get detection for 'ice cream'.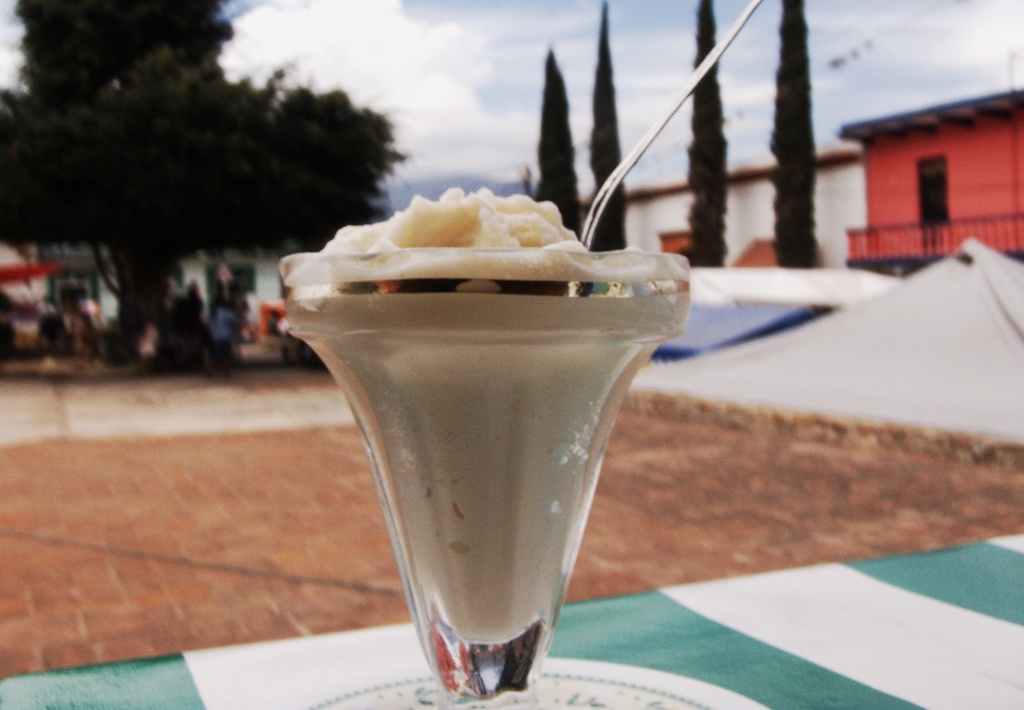
Detection: pyautogui.locateOnScreen(276, 131, 692, 690).
